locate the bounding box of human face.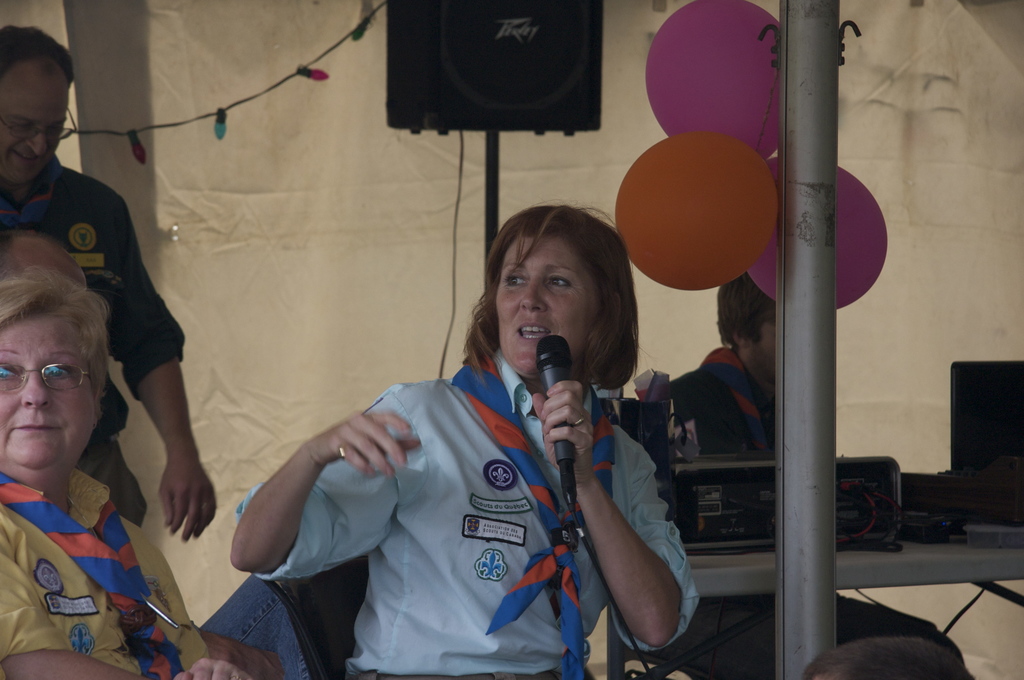
Bounding box: box=[748, 316, 778, 390].
